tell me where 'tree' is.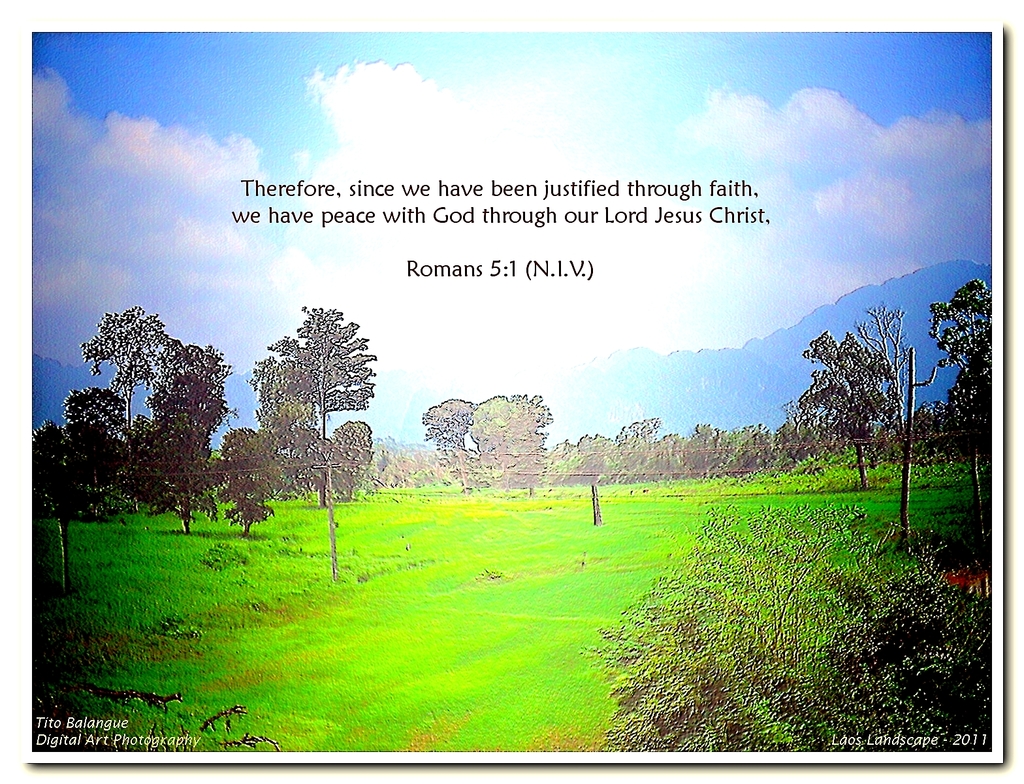
'tree' is at crop(145, 334, 238, 512).
